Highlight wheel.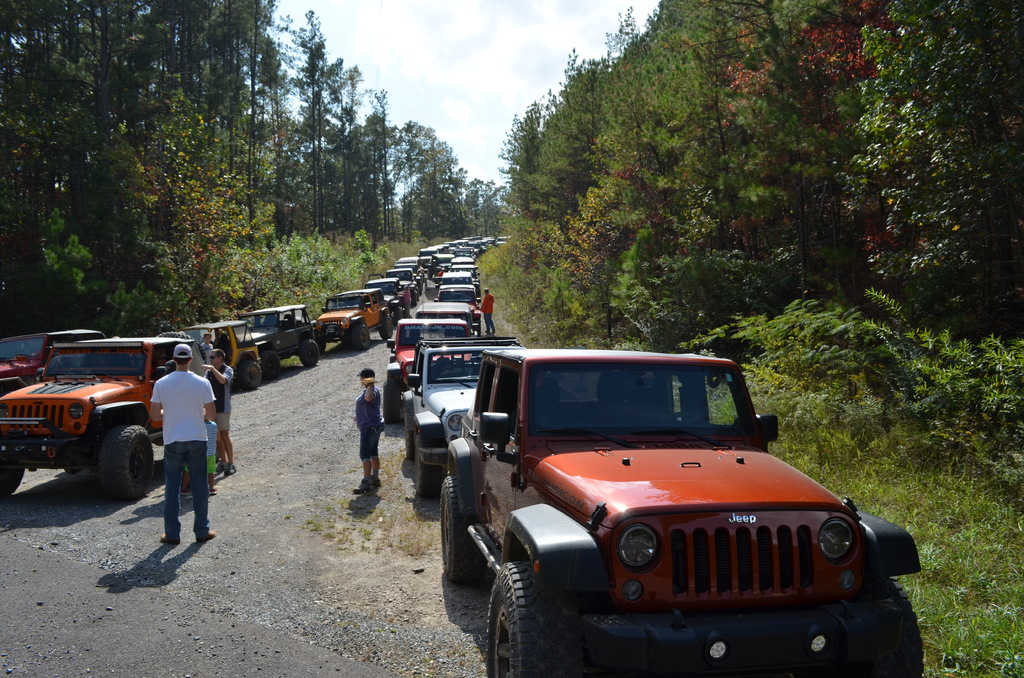
Highlighted region: {"x1": 95, "y1": 424, "x2": 154, "y2": 498}.
